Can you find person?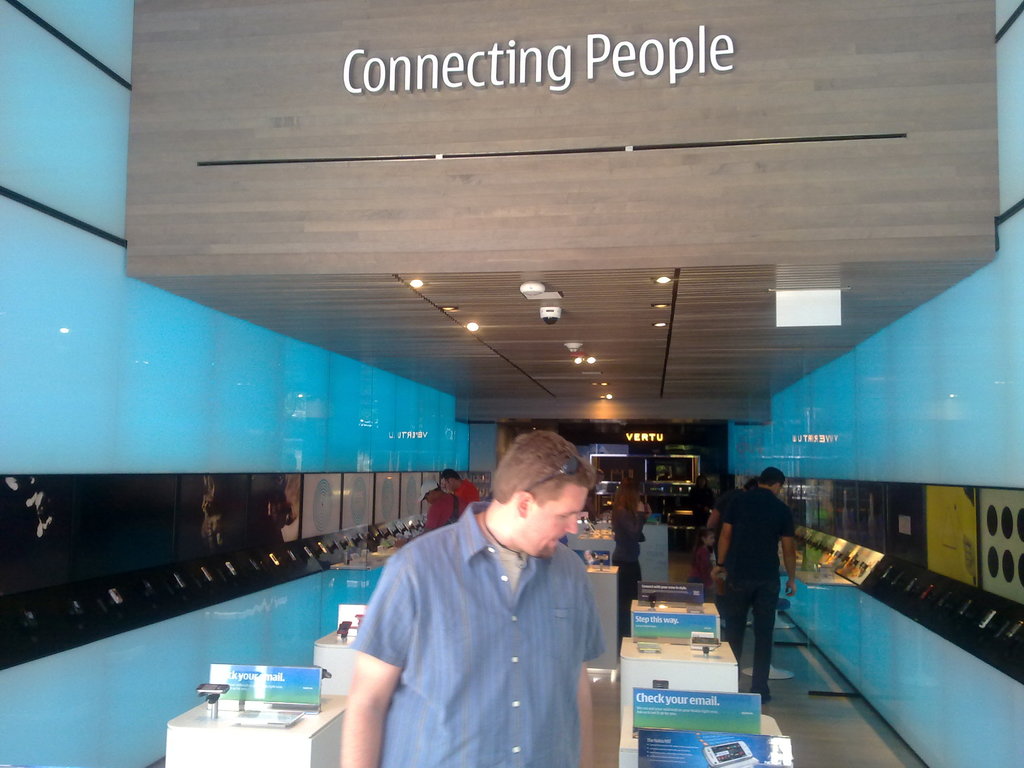
Yes, bounding box: rect(717, 461, 804, 694).
